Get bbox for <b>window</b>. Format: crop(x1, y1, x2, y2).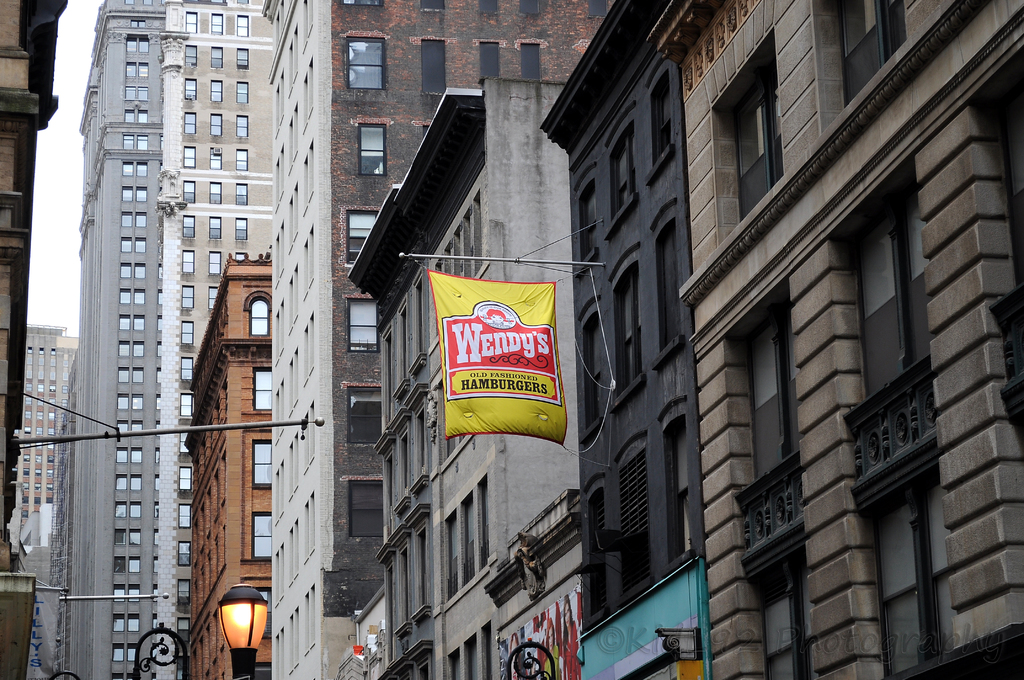
crop(236, 82, 250, 102).
